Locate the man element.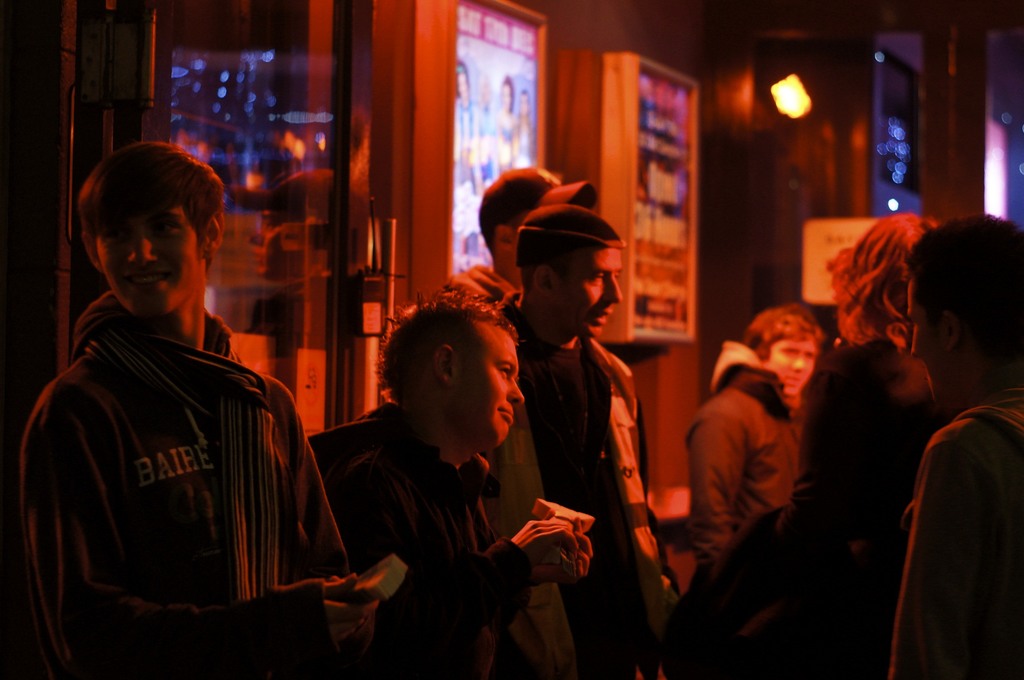
Element bbox: <bbox>420, 160, 607, 290</bbox>.
